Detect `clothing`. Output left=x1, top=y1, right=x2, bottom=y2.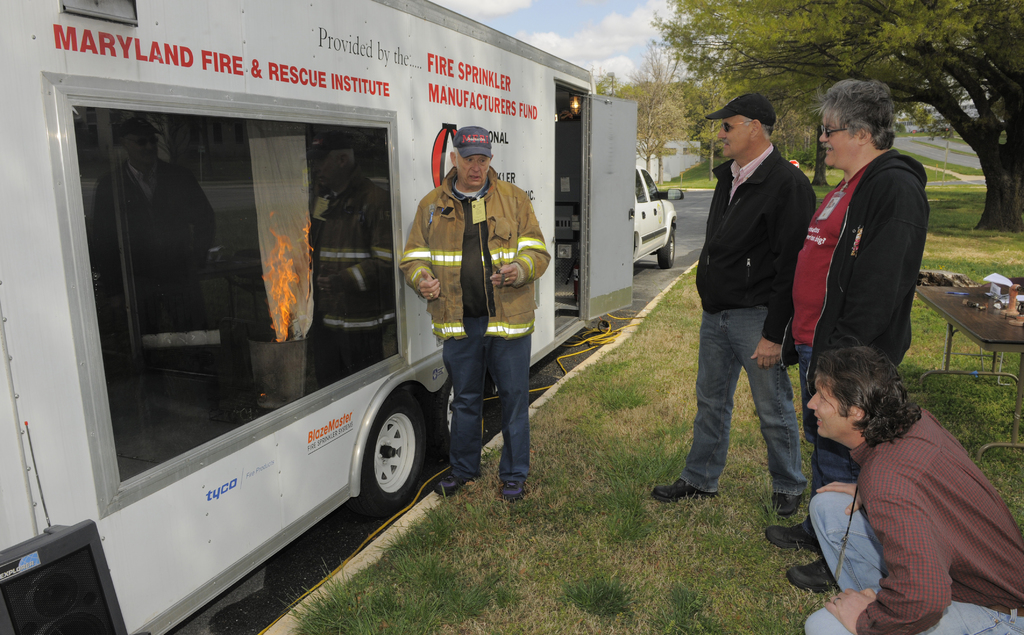
left=391, top=167, right=555, bottom=482.
